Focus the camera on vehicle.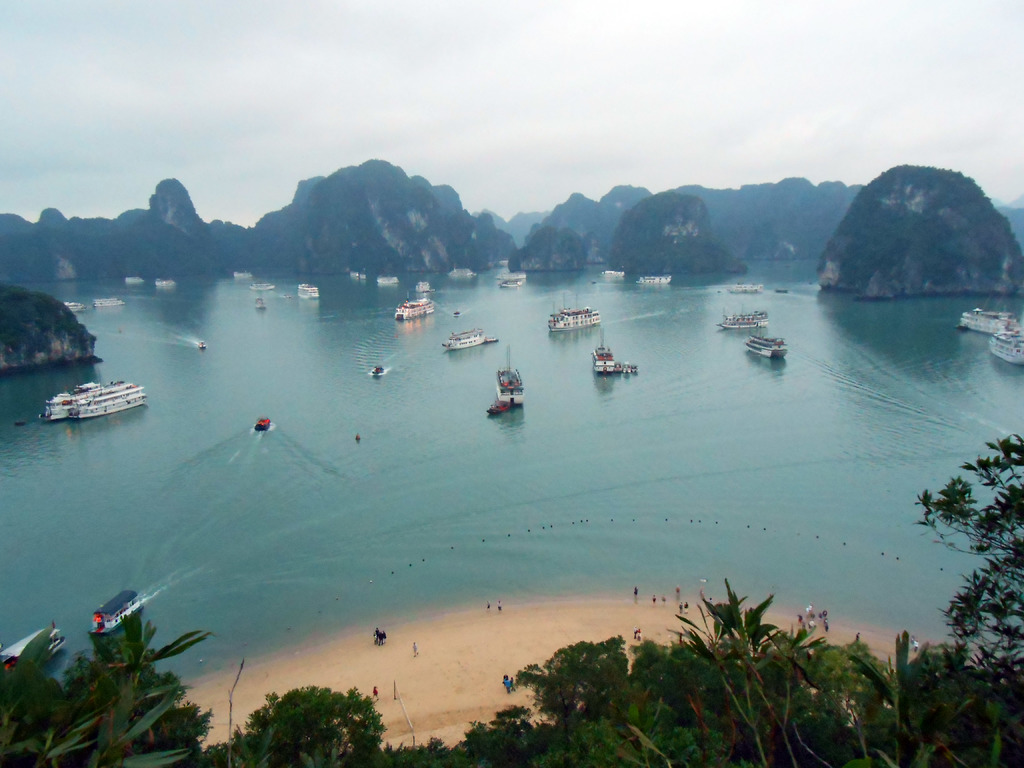
Focus region: x1=249, y1=282, x2=274, y2=292.
